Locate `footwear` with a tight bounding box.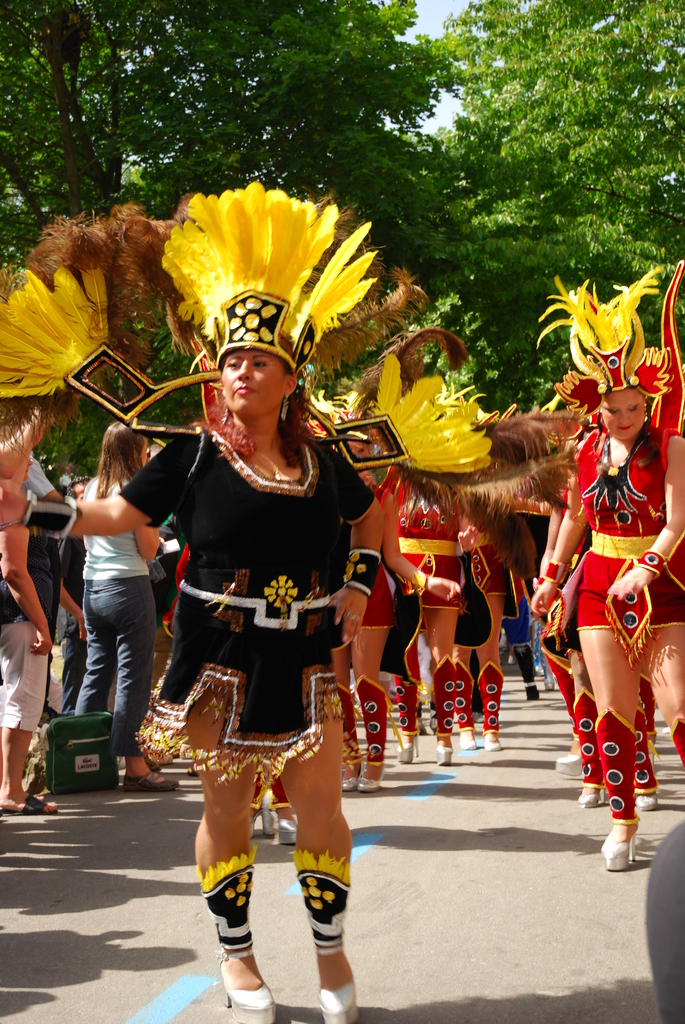
{"left": 605, "top": 812, "right": 647, "bottom": 882}.
